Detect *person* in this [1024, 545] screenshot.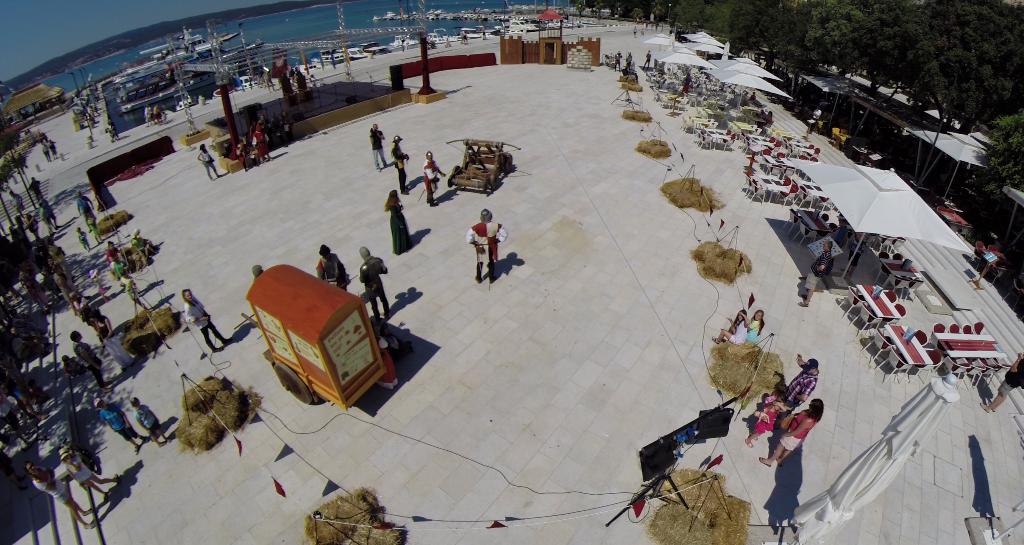
Detection: (125, 274, 145, 309).
